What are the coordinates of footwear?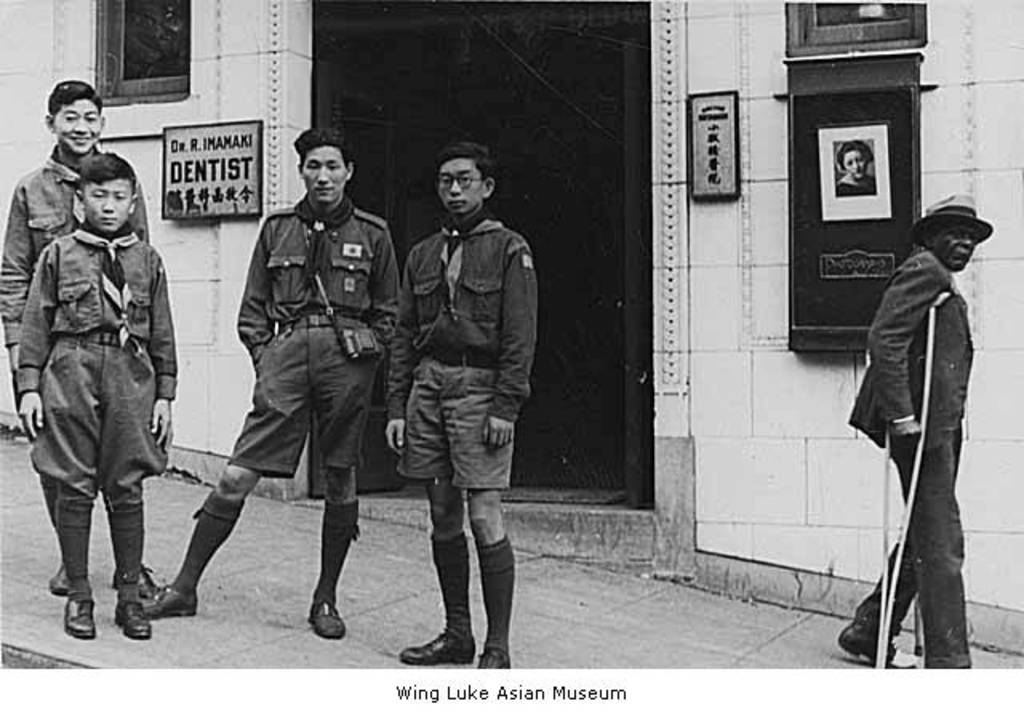
<bbox>144, 576, 202, 632</bbox>.
